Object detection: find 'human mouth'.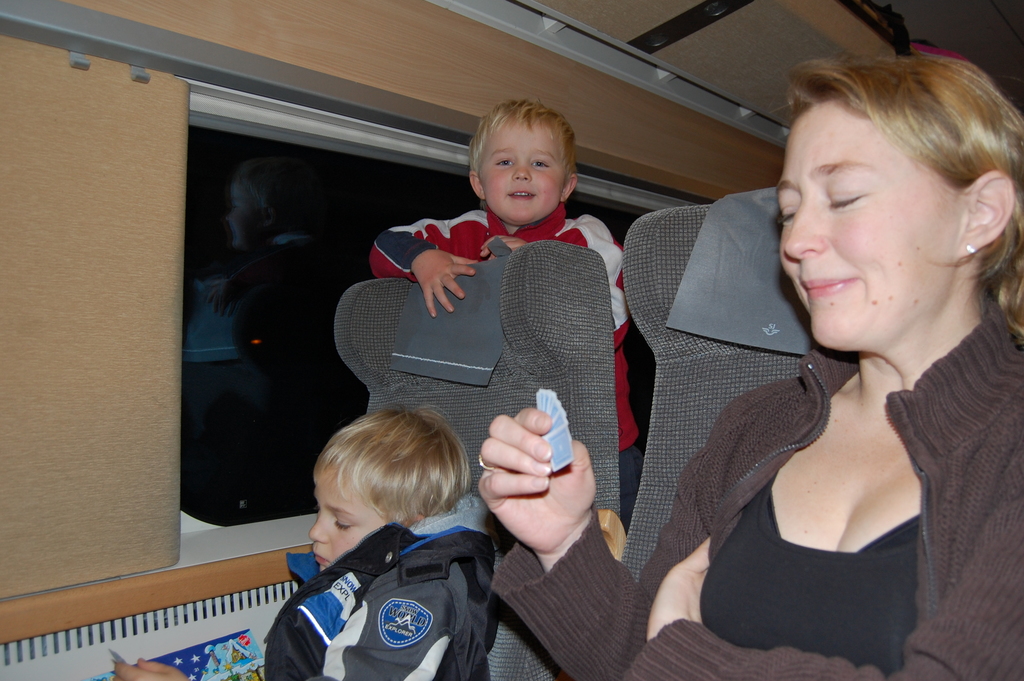
pyautogui.locateOnScreen(506, 186, 538, 201).
